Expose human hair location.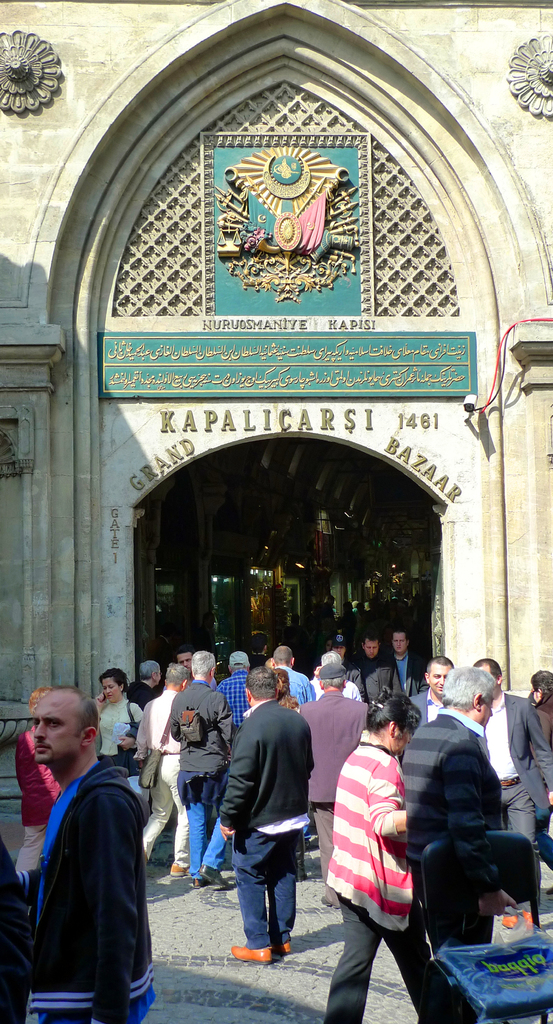
Exposed at 193:652:218:679.
